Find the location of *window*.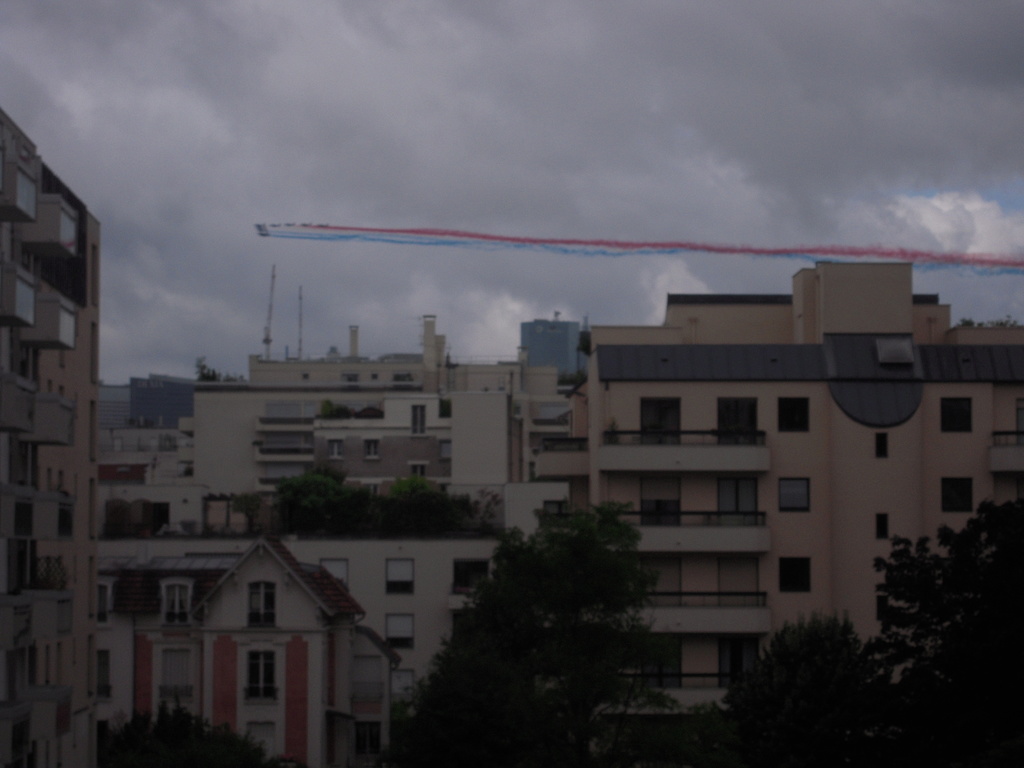
Location: select_region(13, 177, 38, 219).
